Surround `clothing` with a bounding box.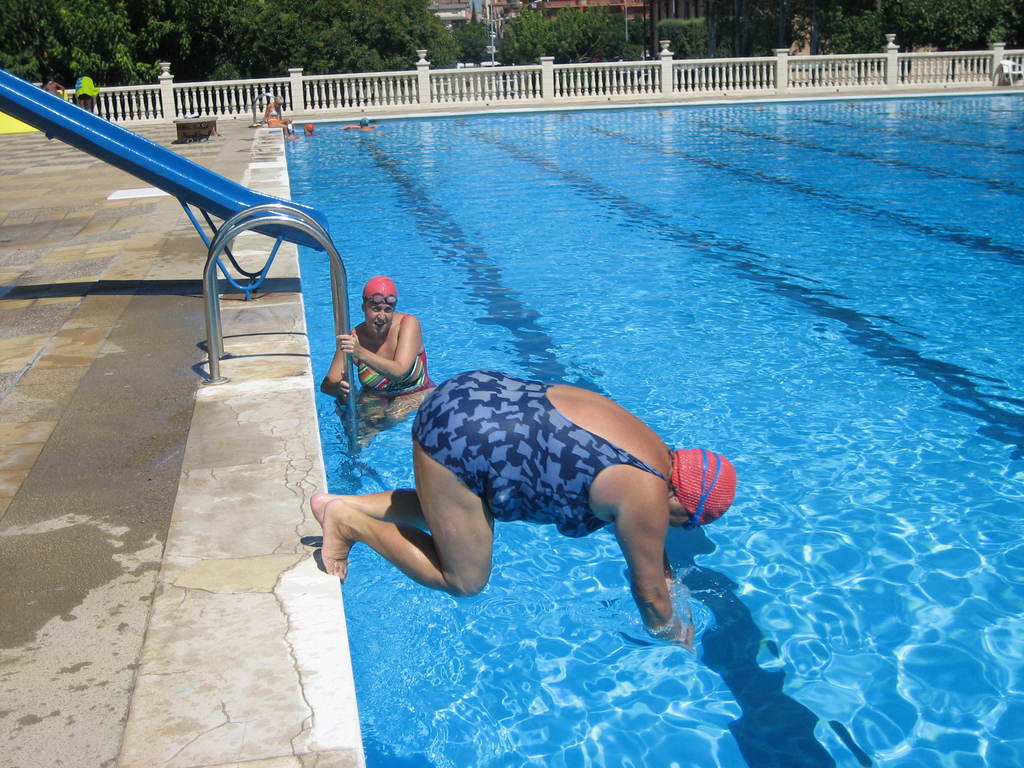
267:105:282:131.
